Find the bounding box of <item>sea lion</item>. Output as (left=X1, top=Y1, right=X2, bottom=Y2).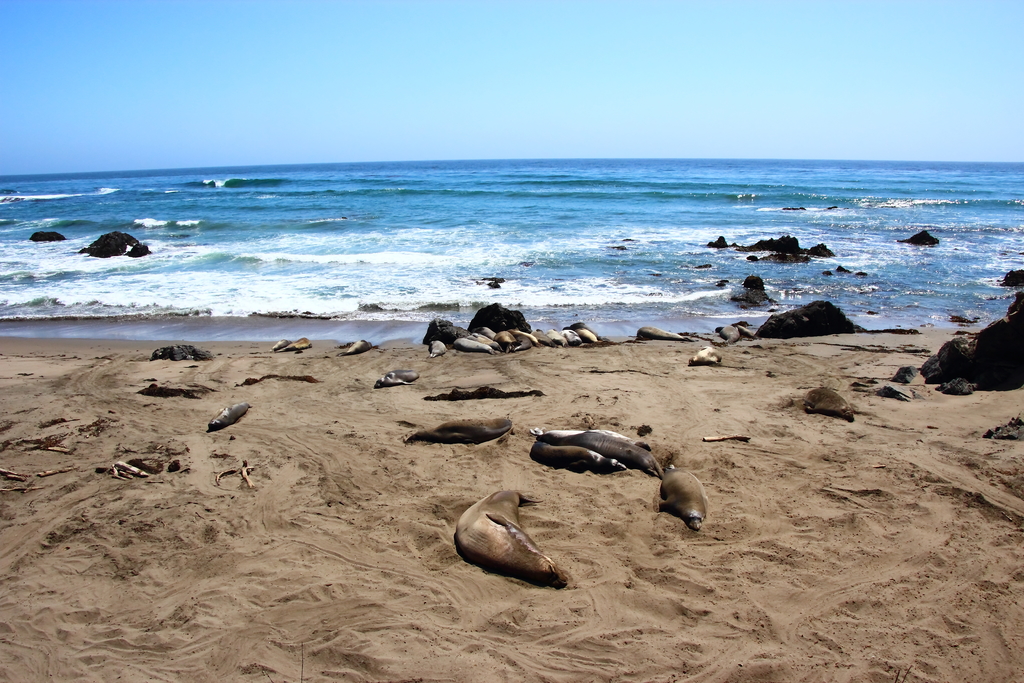
(left=205, top=406, right=250, bottom=428).
